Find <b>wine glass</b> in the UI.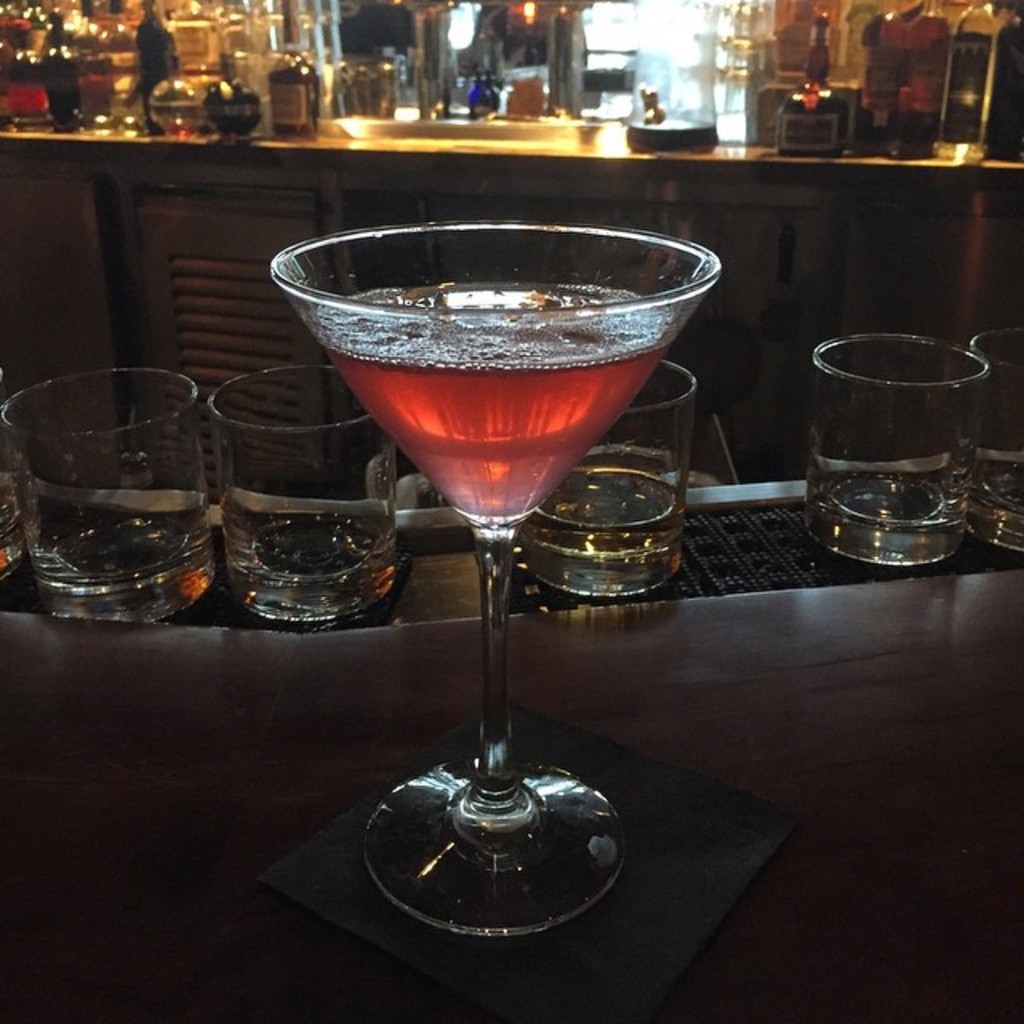
UI element at x1=270 y1=218 x2=717 y2=936.
